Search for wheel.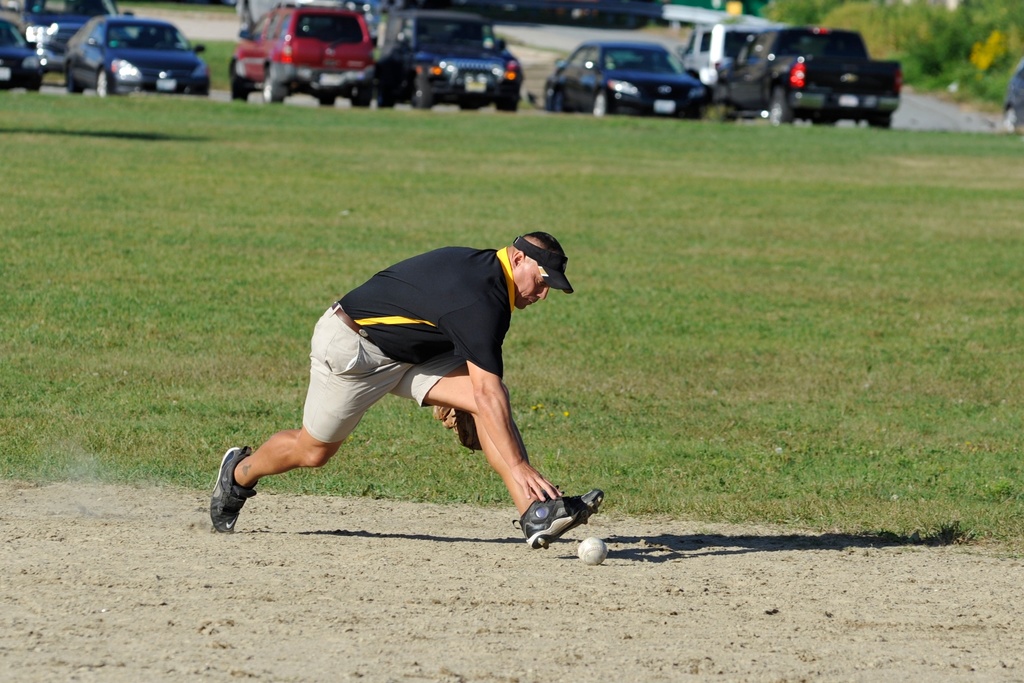
Found at BBox(232, 88, 246, 97).
